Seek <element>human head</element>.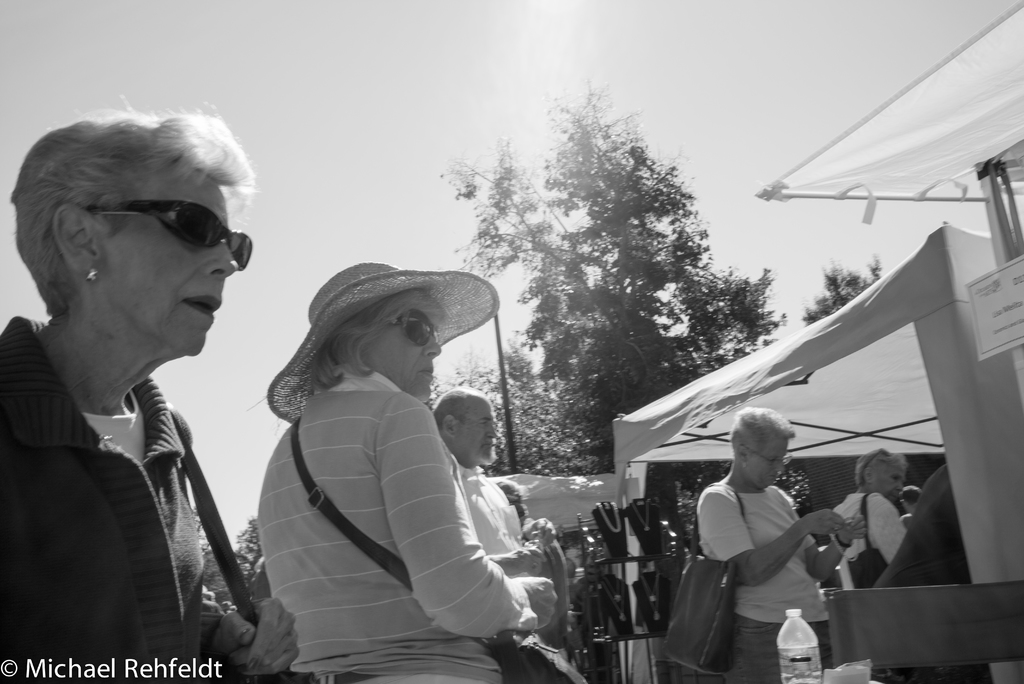
crop(326, 275, 442, 401).
